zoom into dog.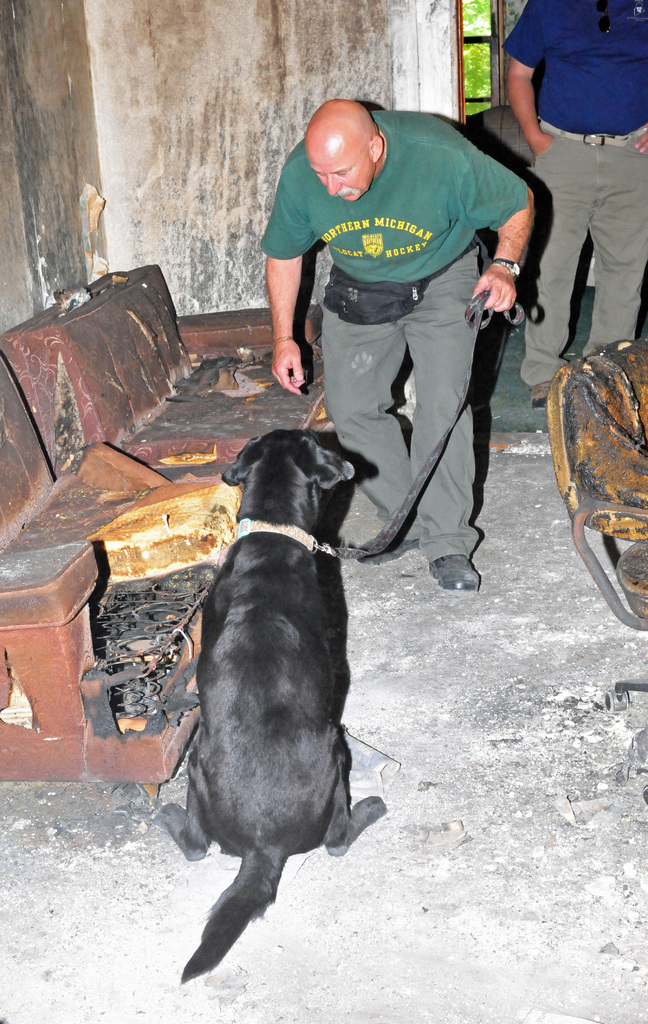
Zoom target: 157, 429, 385, 987.
